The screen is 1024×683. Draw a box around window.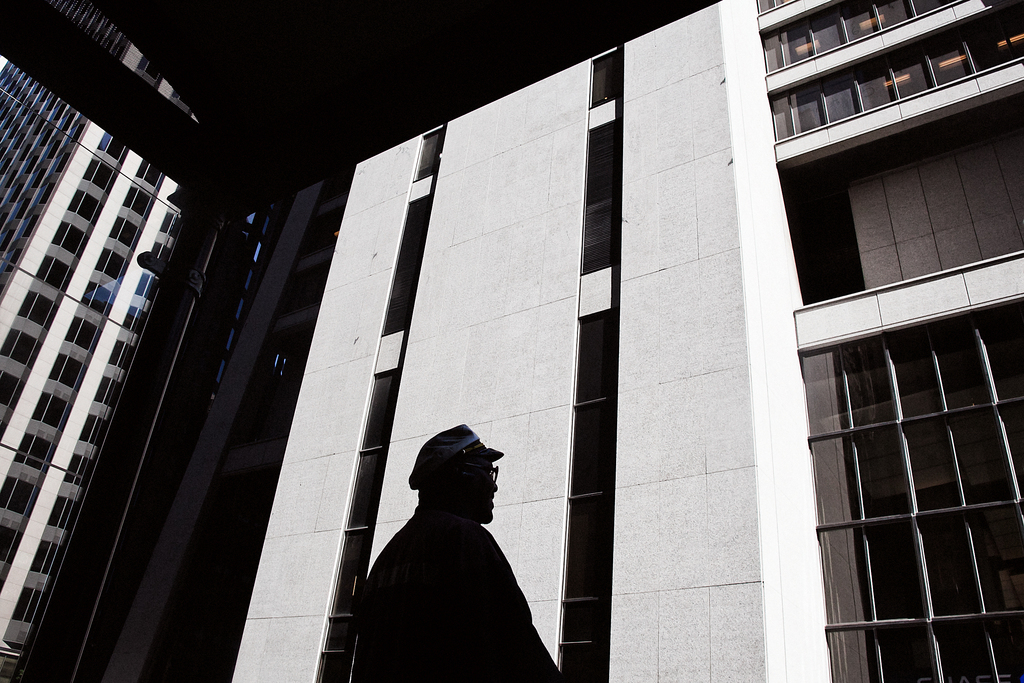
crop(42, 218, 90, 261).
